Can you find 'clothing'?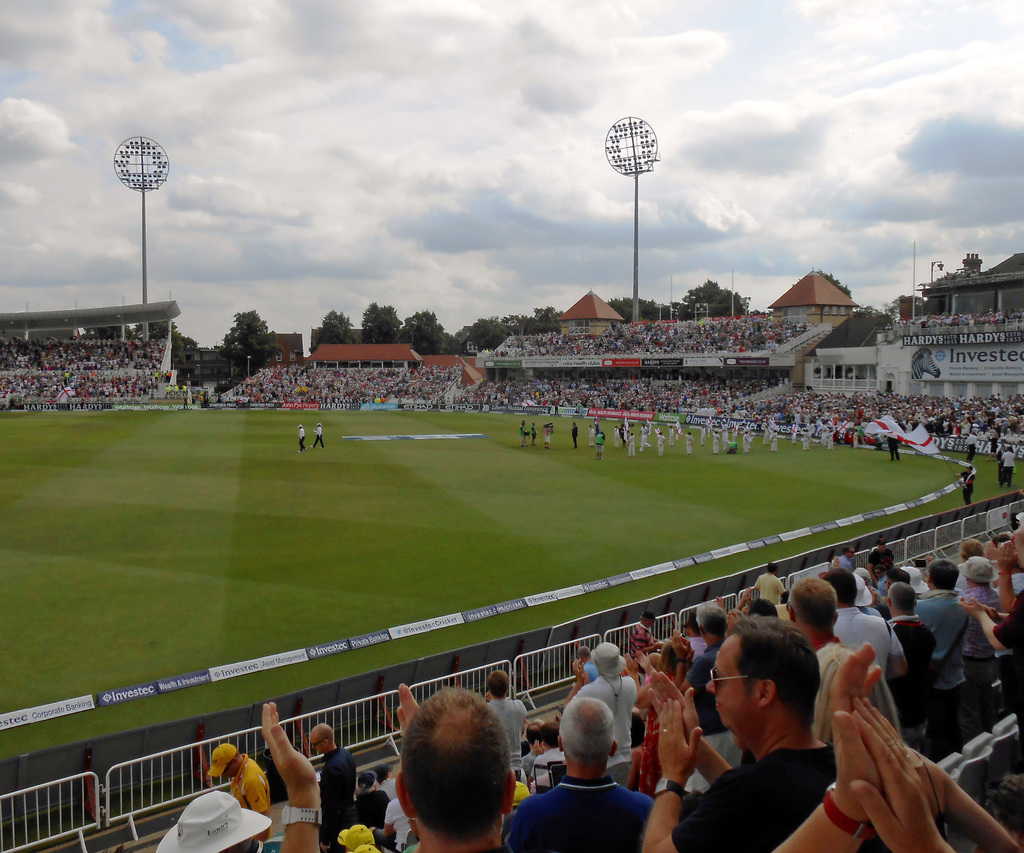
Yes, bounding box: locate(572, 427, 579, 451).
